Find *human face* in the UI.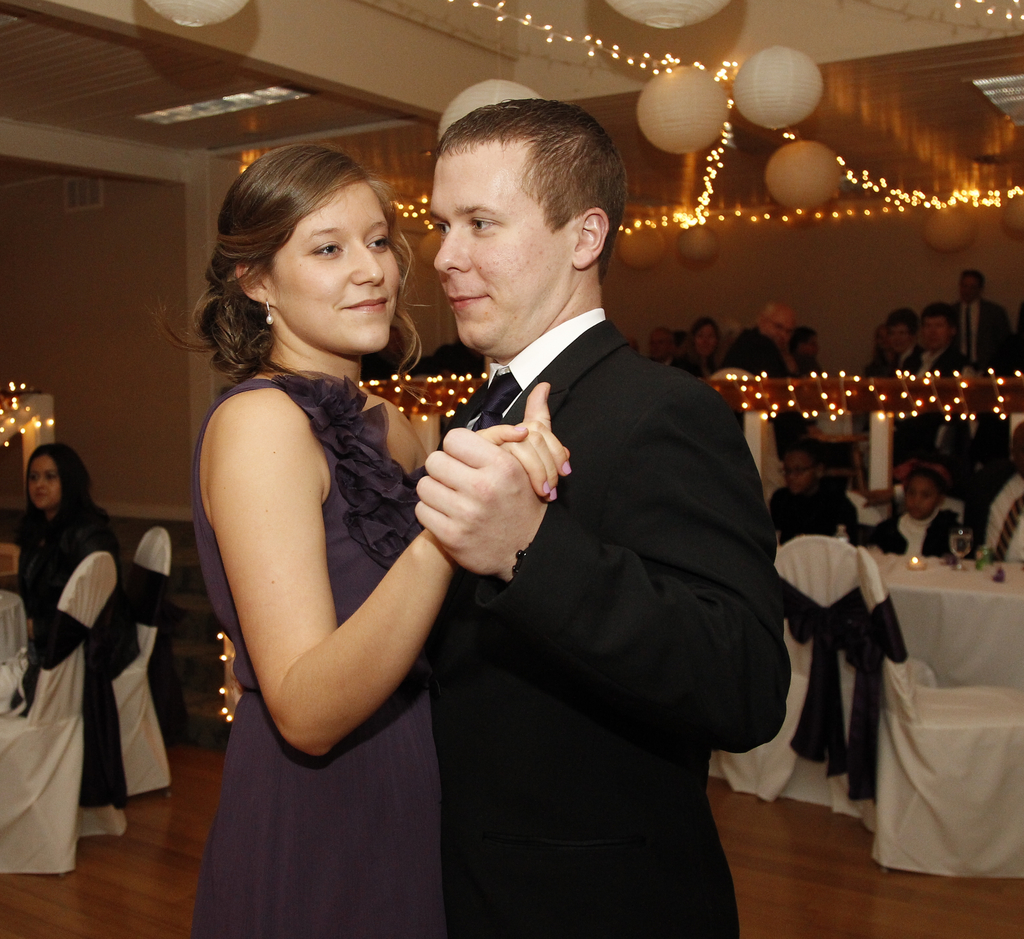
UI element at {"left": 759, "top": 314, "right": 794, "bottom": 350}.
